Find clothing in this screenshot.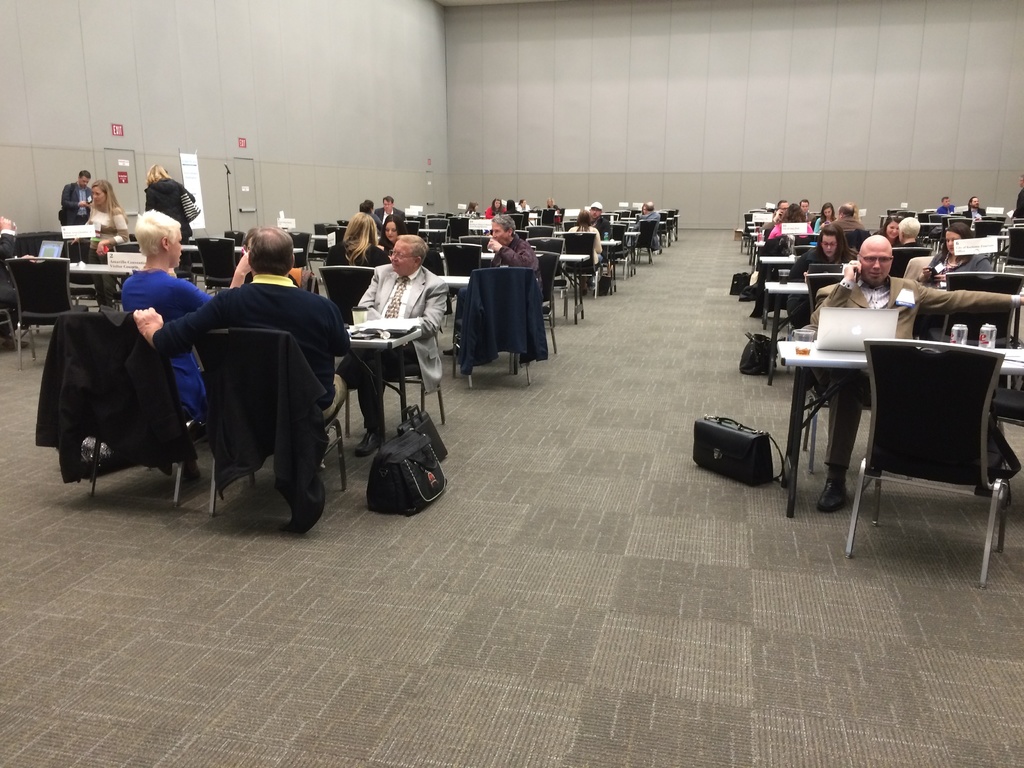
The bounding box for clothing is left=763, top=211, right=812, bottom=239.
